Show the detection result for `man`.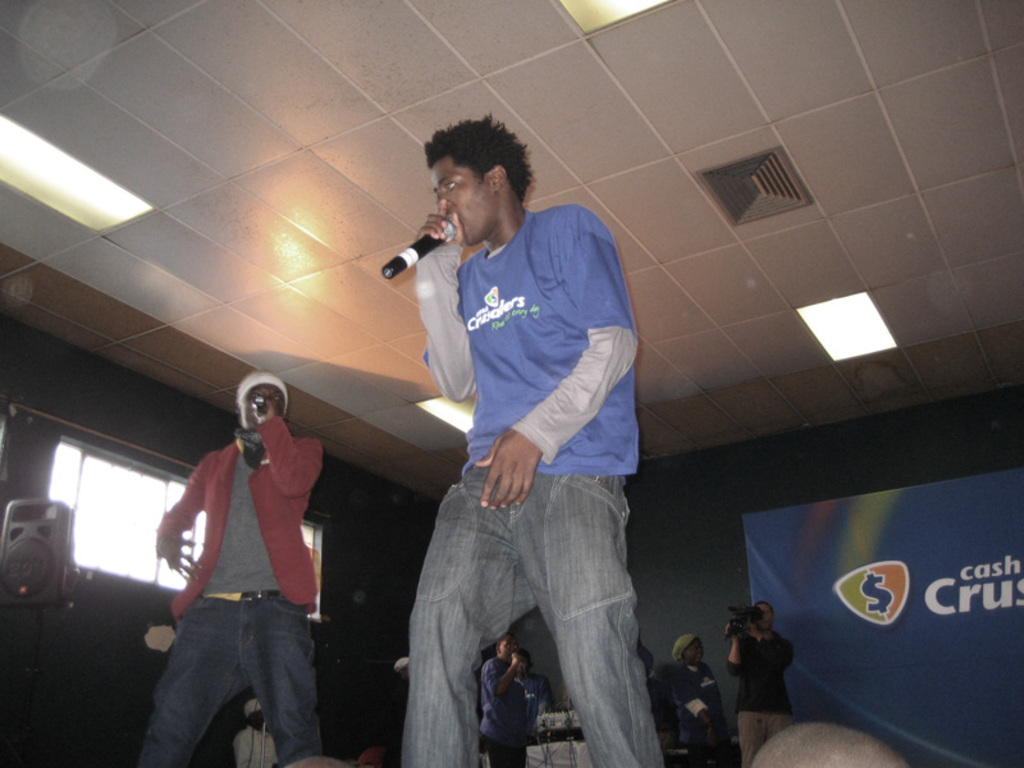
229, 700, 279, 767.
